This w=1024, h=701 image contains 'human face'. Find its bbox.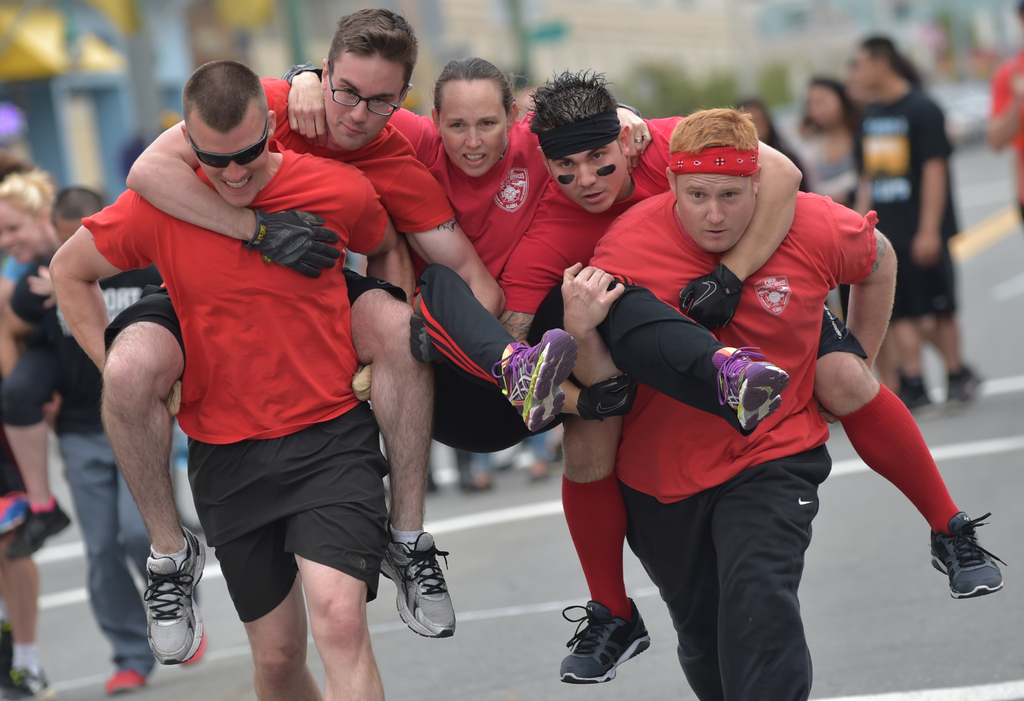
[439,81,508,177].
